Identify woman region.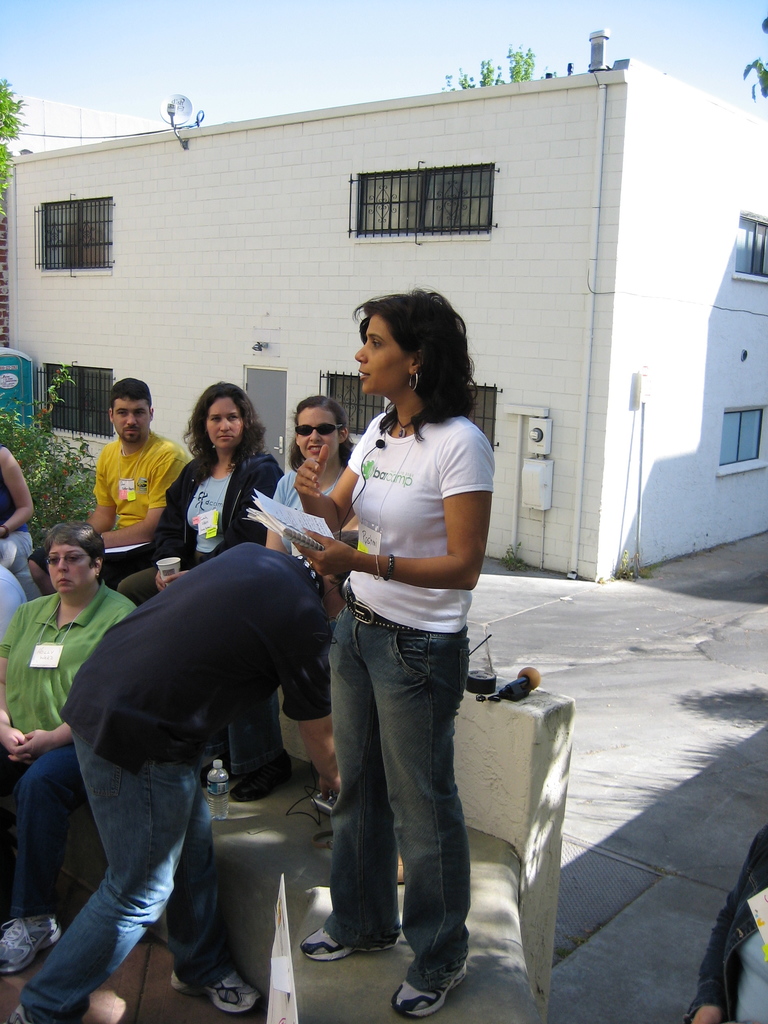
Region: [left=109, top=381, right=291, bottom=604].
